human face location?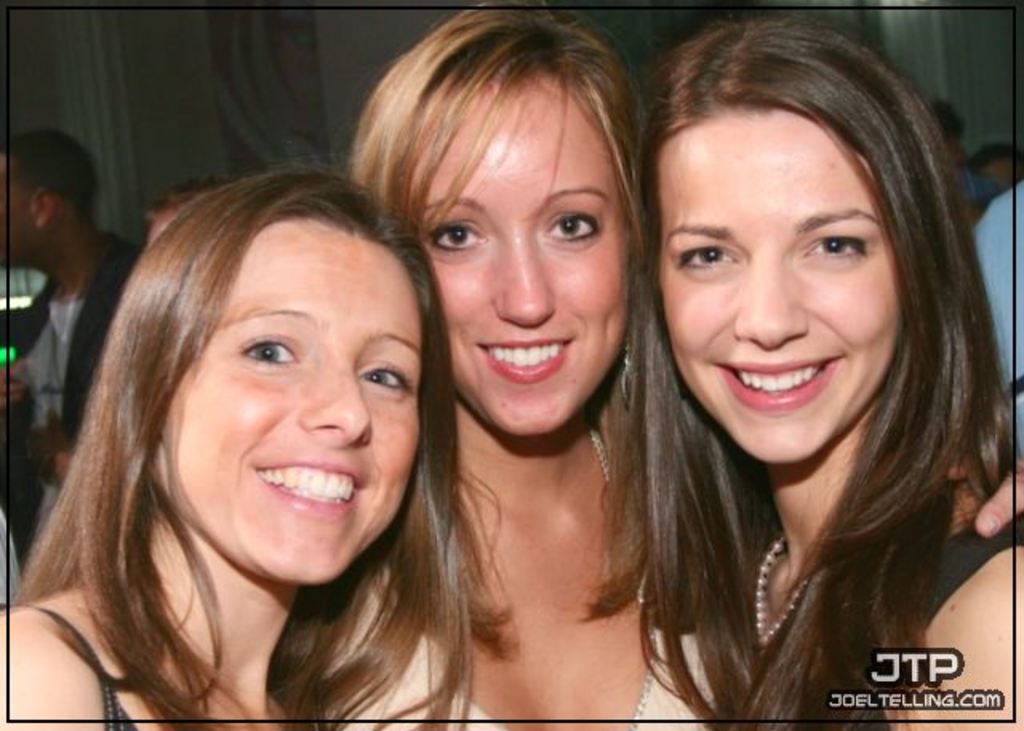
[424, 82, 626, 438]
